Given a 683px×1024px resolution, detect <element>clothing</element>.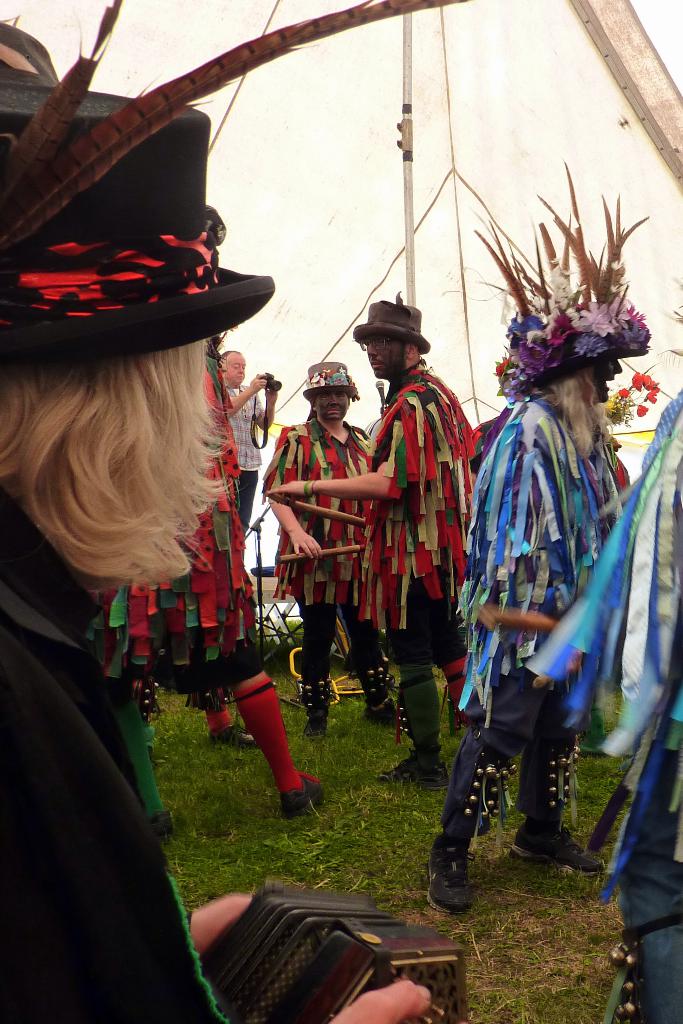
<region>227, 378, 265, 536</region>.
